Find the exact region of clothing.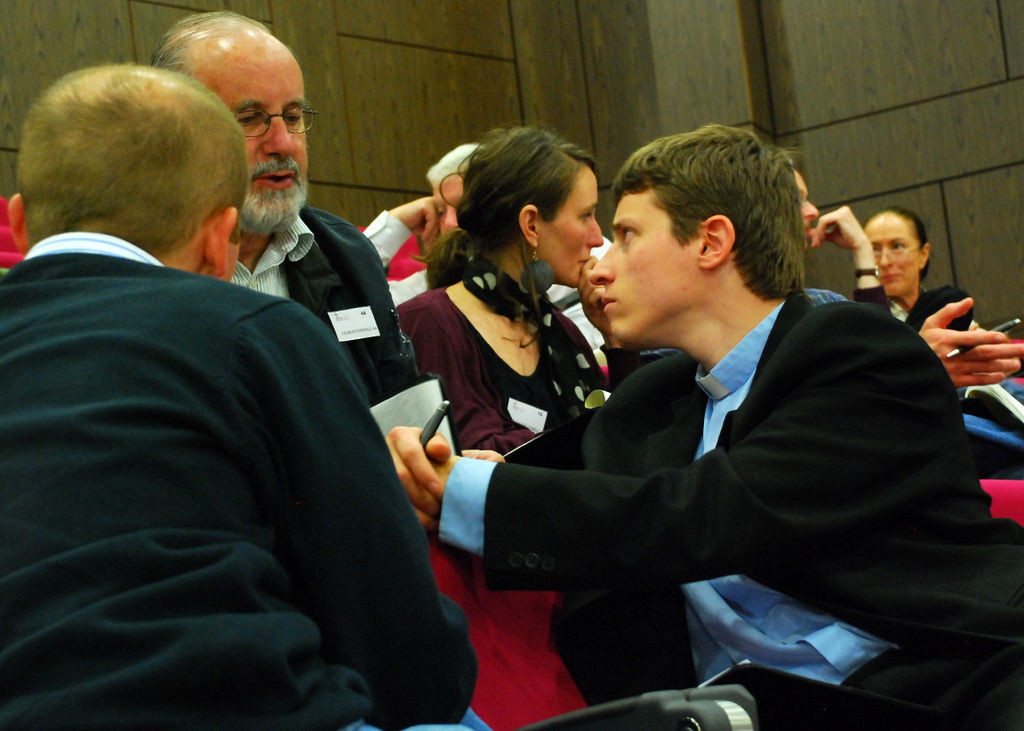
Exact region: crop(429, 286, 1023, 730).
